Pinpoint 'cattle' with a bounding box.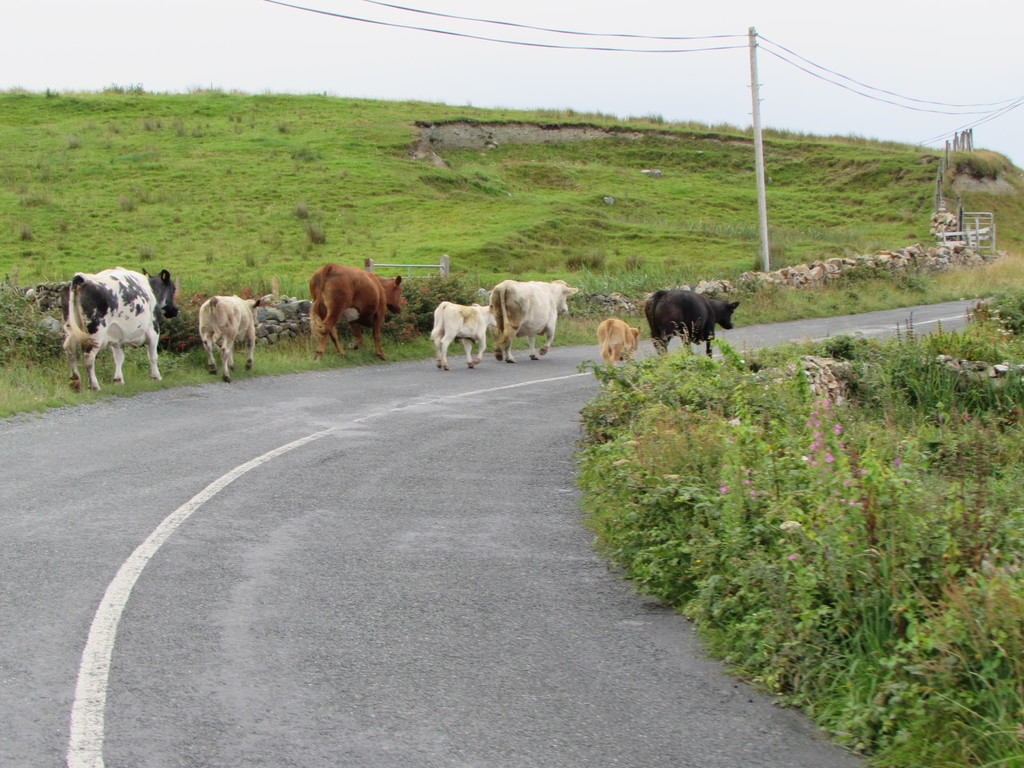
bbox=(595, 319, 639, 364).
